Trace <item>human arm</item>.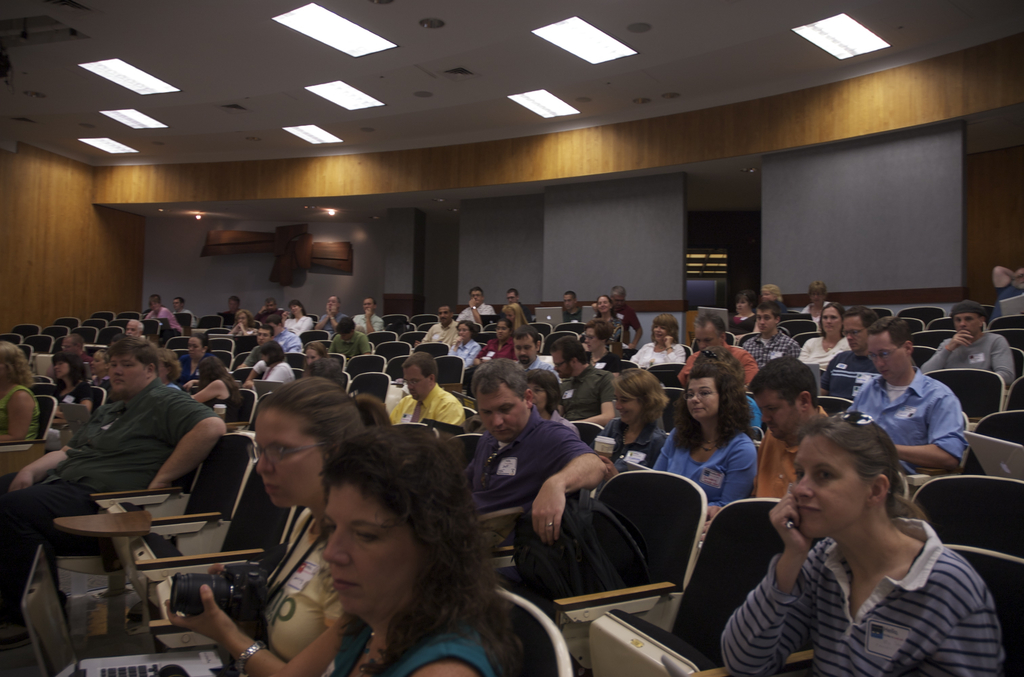
Traced to (356, 330, 371, 357).
